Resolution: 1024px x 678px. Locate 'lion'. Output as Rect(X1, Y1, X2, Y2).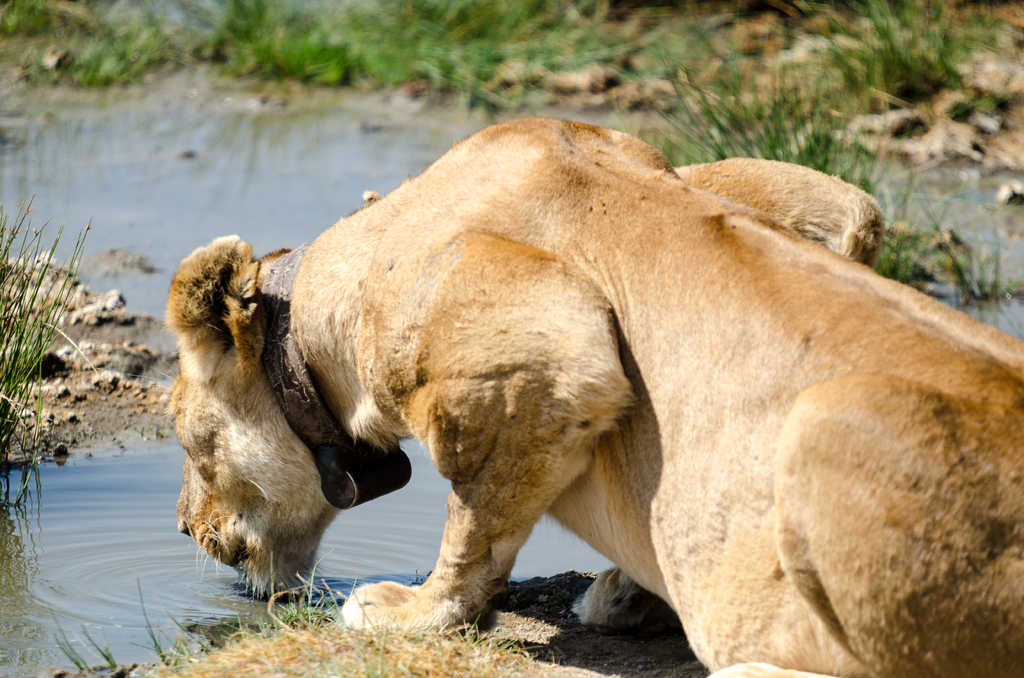
Rect(120, 118, 1023, 677).
